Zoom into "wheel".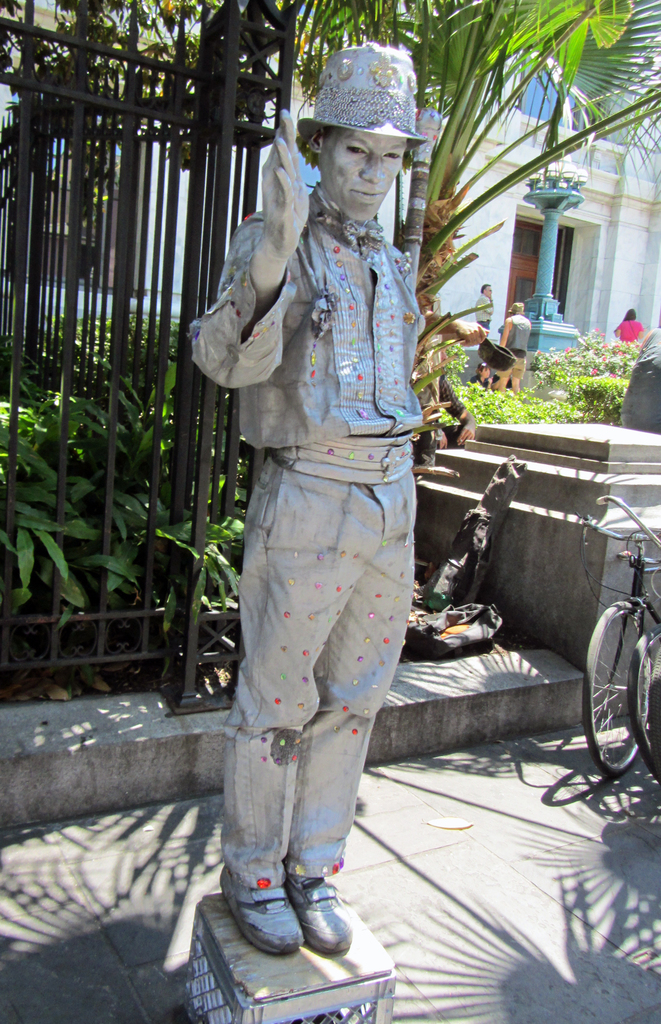
Zoom target: [left=573, top=600, right=644, bottom=794].
